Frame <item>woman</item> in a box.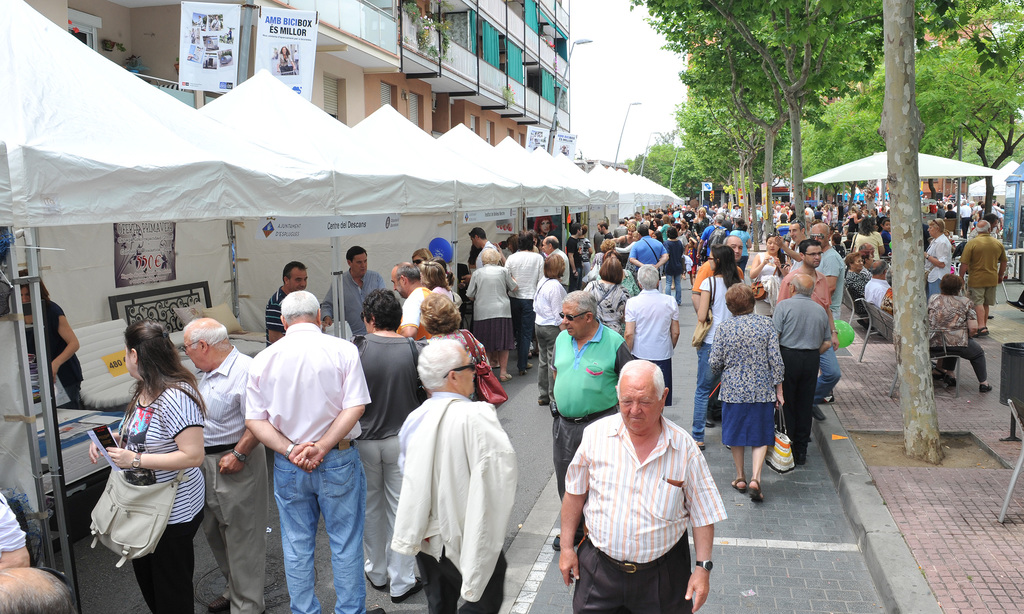
detection(21, 268, 84, 410).
